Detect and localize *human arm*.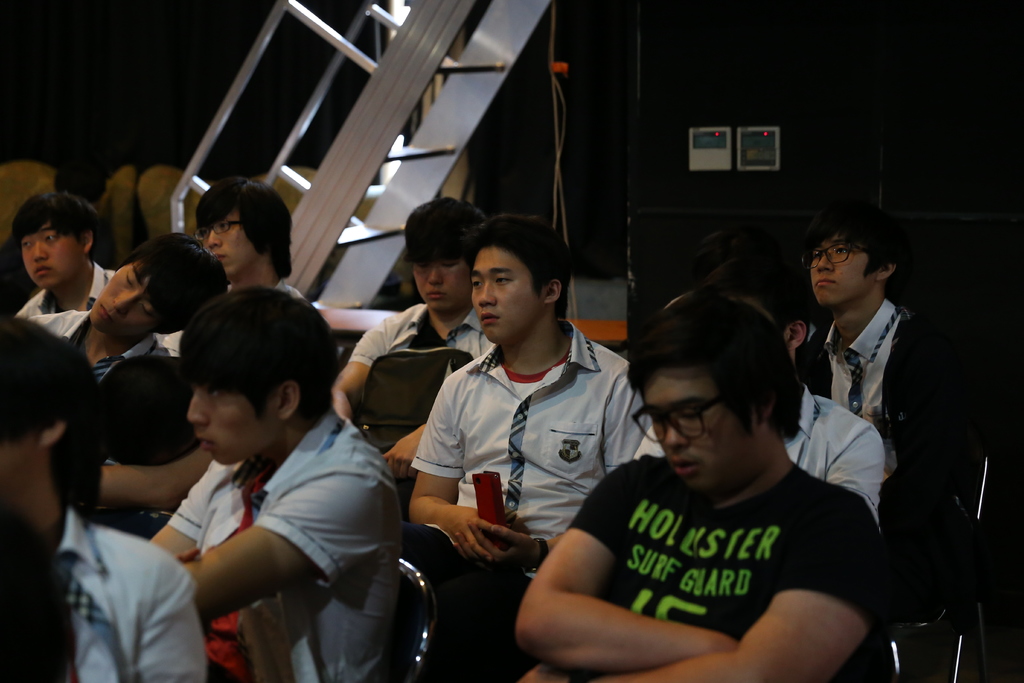
Localized at locate(331, 316, 395, 425).
